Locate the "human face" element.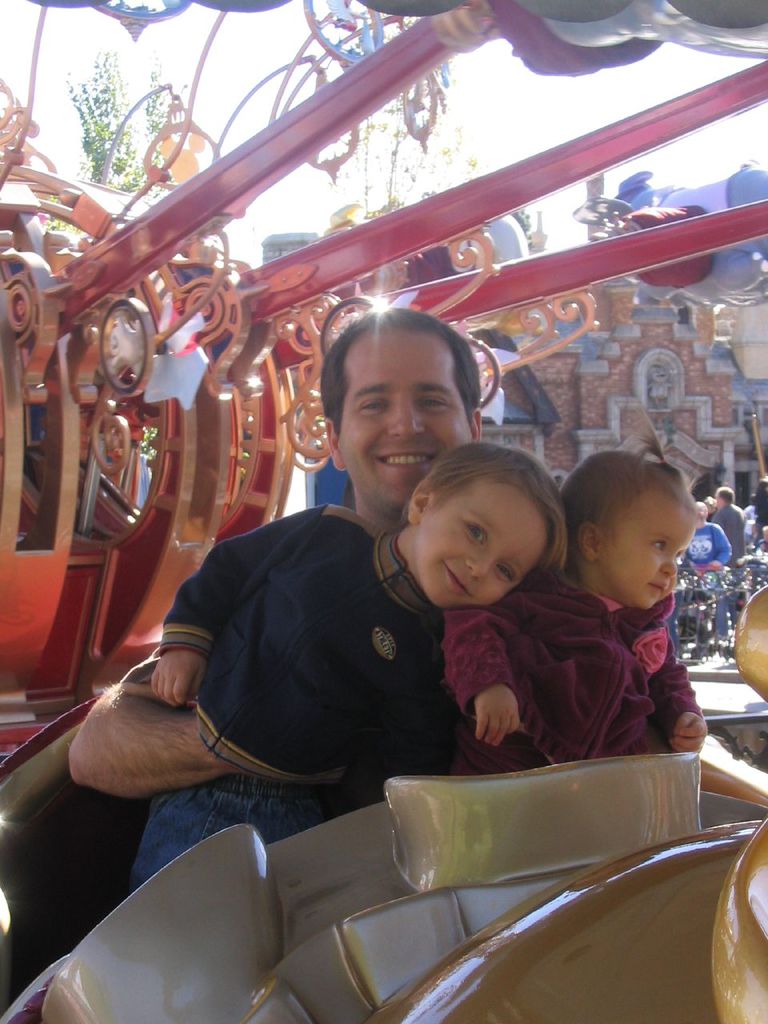
Element bbox: (left=336, top=332, right=473, bottom=517).
